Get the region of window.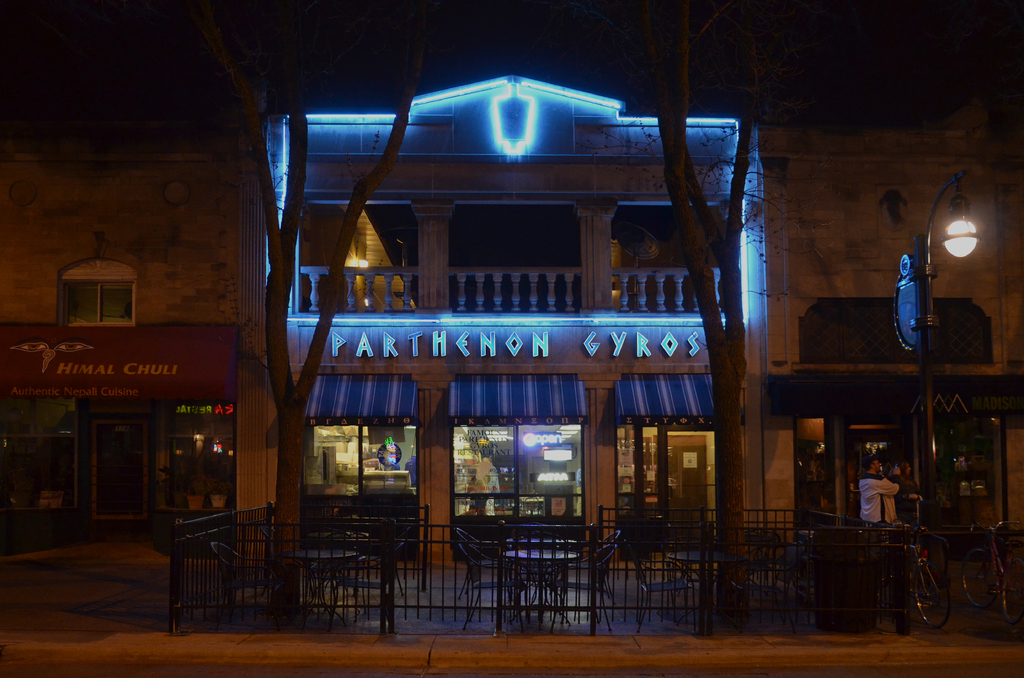
region(449, 427, 586, 549).
